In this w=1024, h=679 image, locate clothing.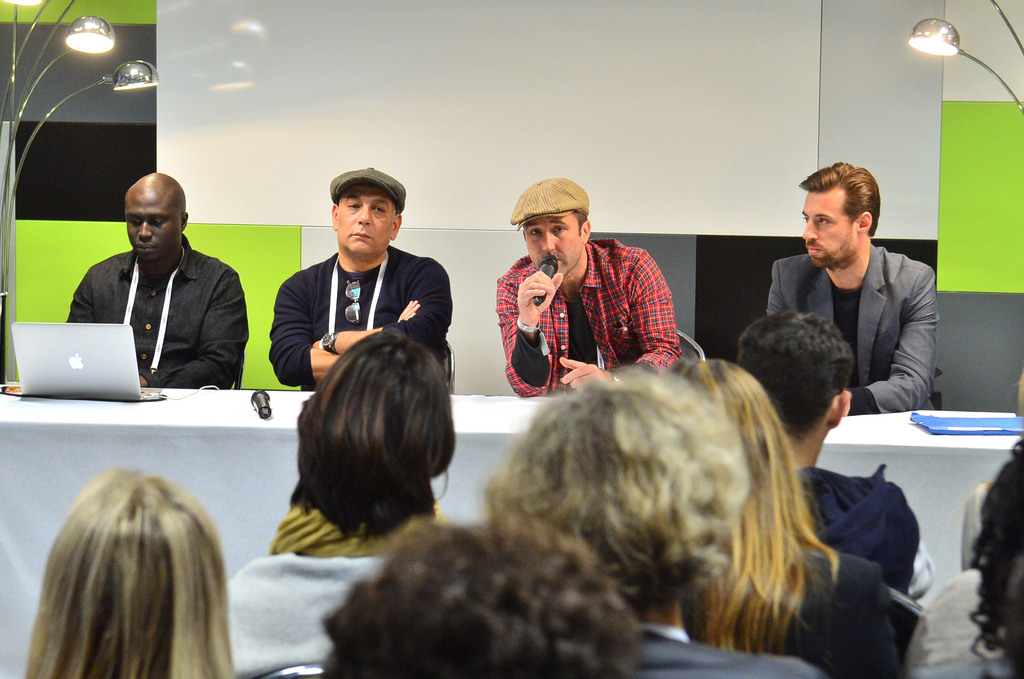
Bounding box: 493 236 690 399.
